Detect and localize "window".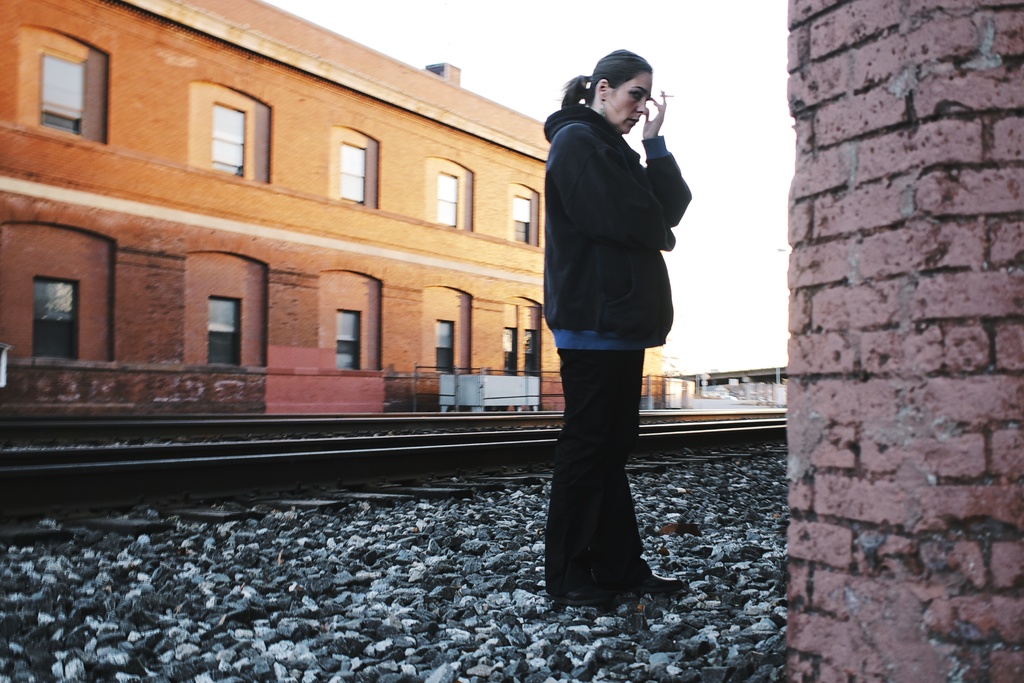
Localized at 435,320,454,372.
